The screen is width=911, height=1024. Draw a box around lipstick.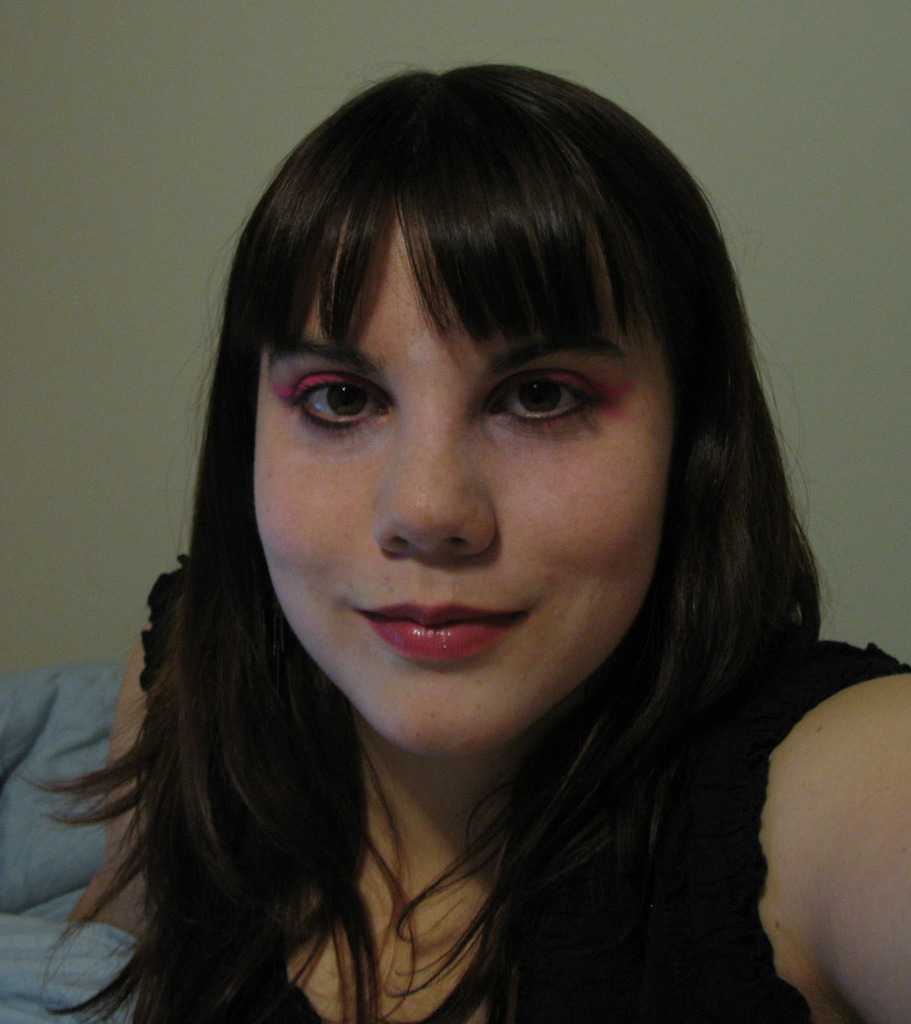
<box>353,605,523,662</box>.
